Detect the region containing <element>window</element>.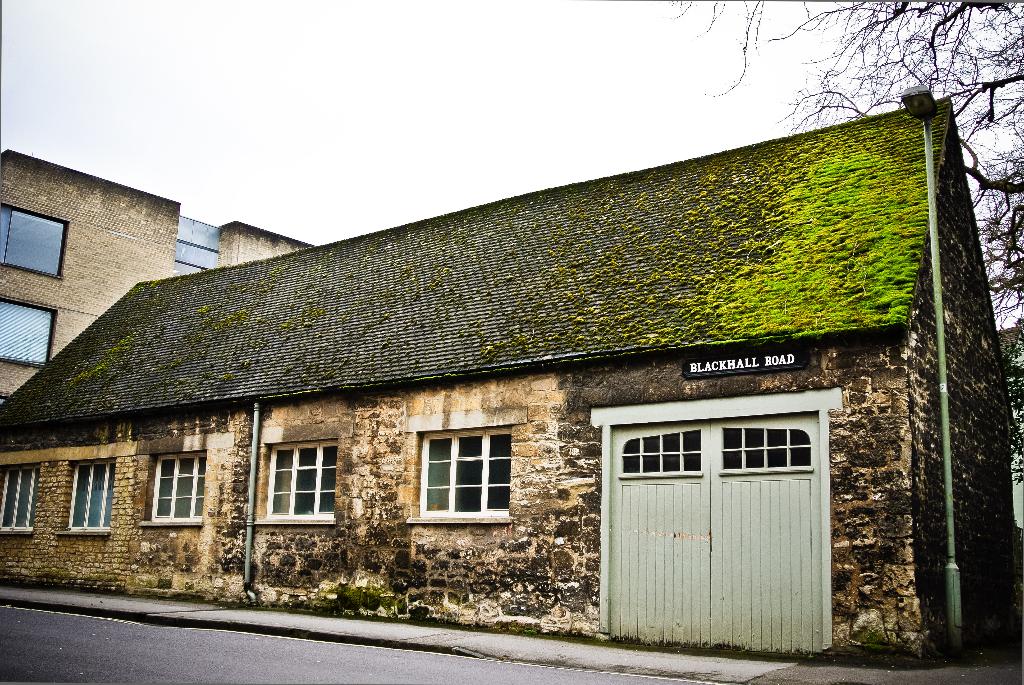
crop(0, 461, 40, 528).
